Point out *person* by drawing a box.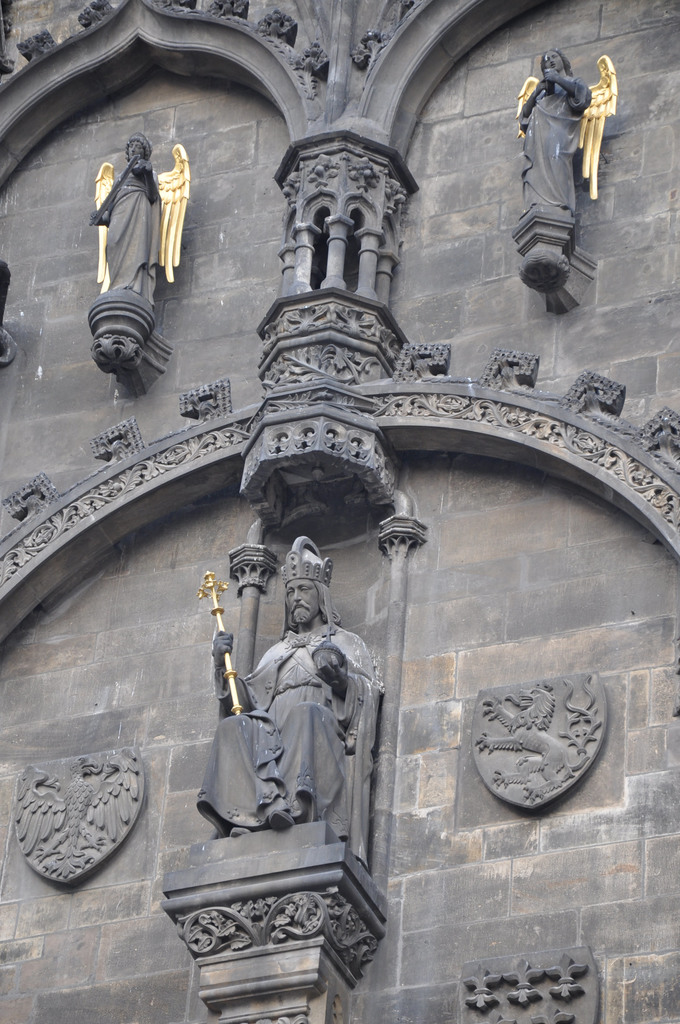
l=506, t=30, r=611, b=333.
